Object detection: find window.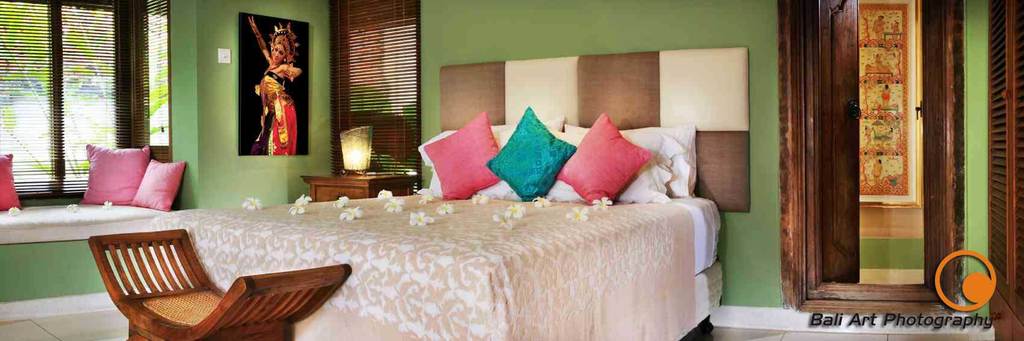
0, 0, 175, 210.
